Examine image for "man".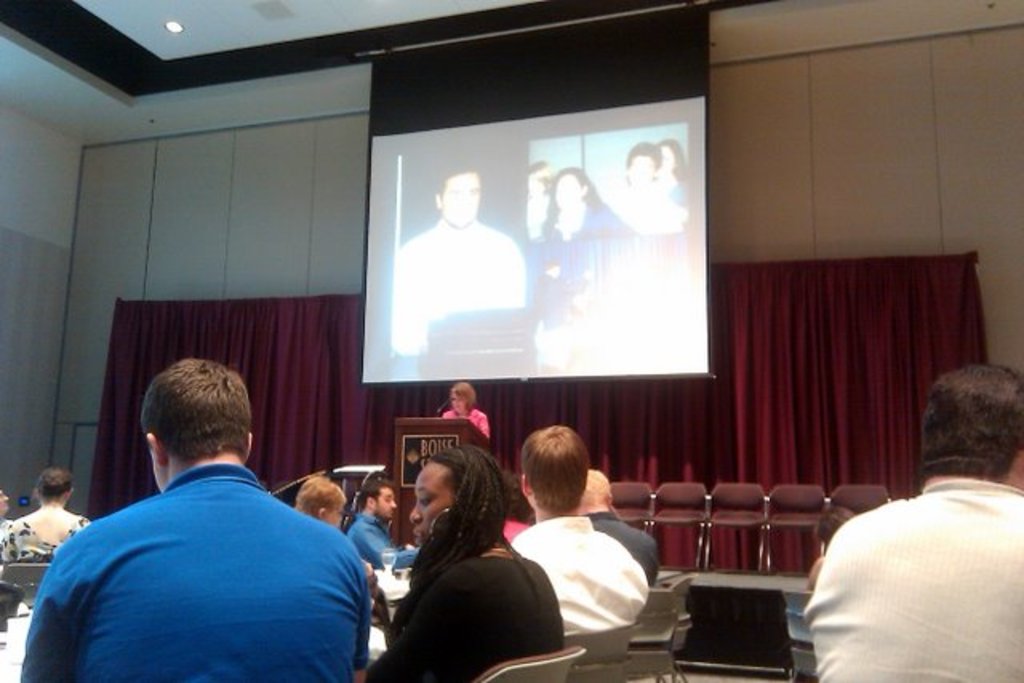
Examination result: x1=382 y1=162 x2=522 y2=373.
